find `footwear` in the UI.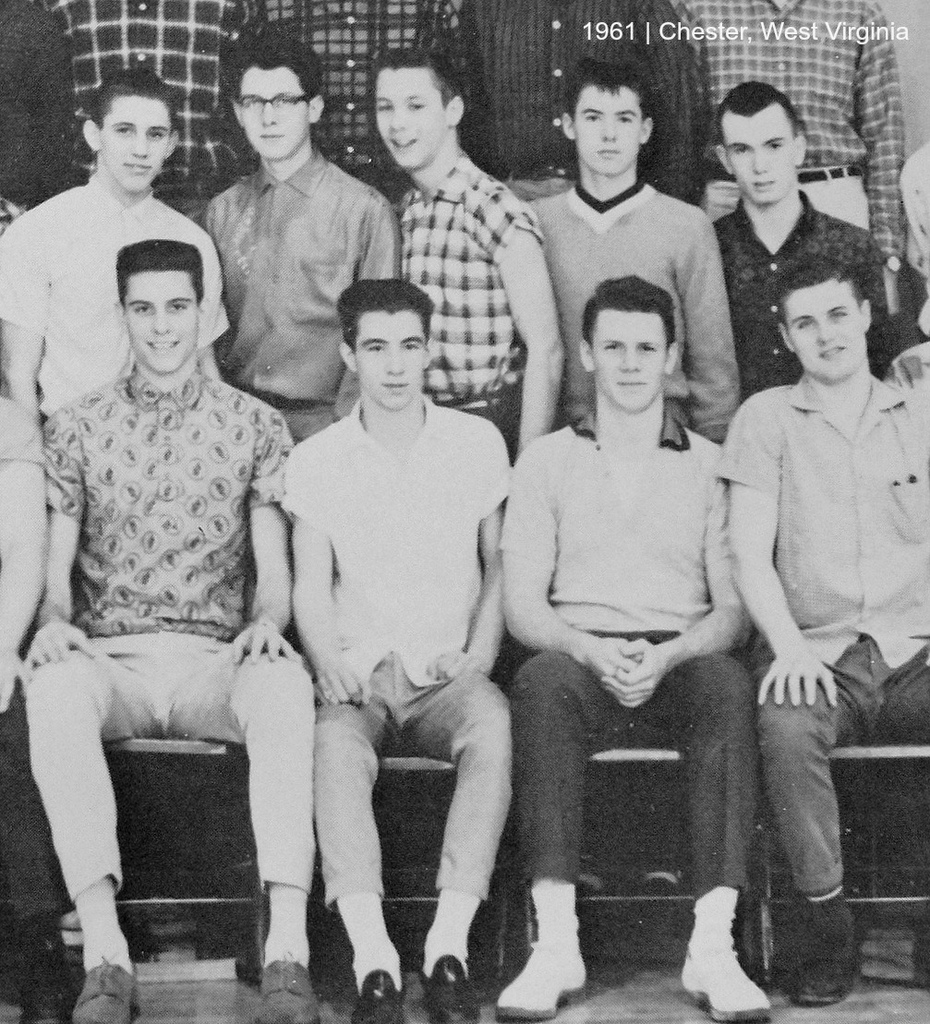
UI element at (344, 968, 405, 1023).
